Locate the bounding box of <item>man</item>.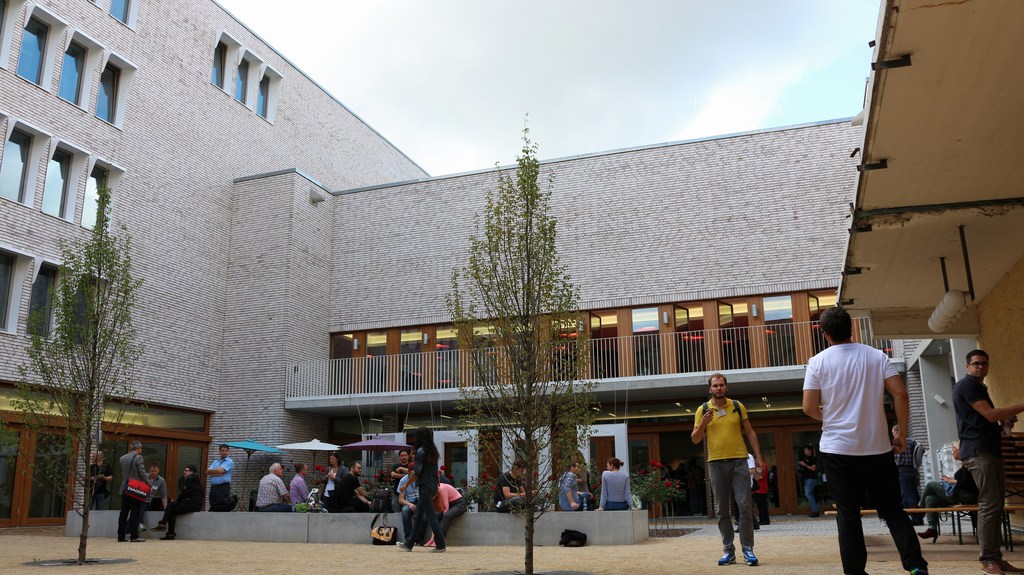
Bounding box: [257,462,297,508].
